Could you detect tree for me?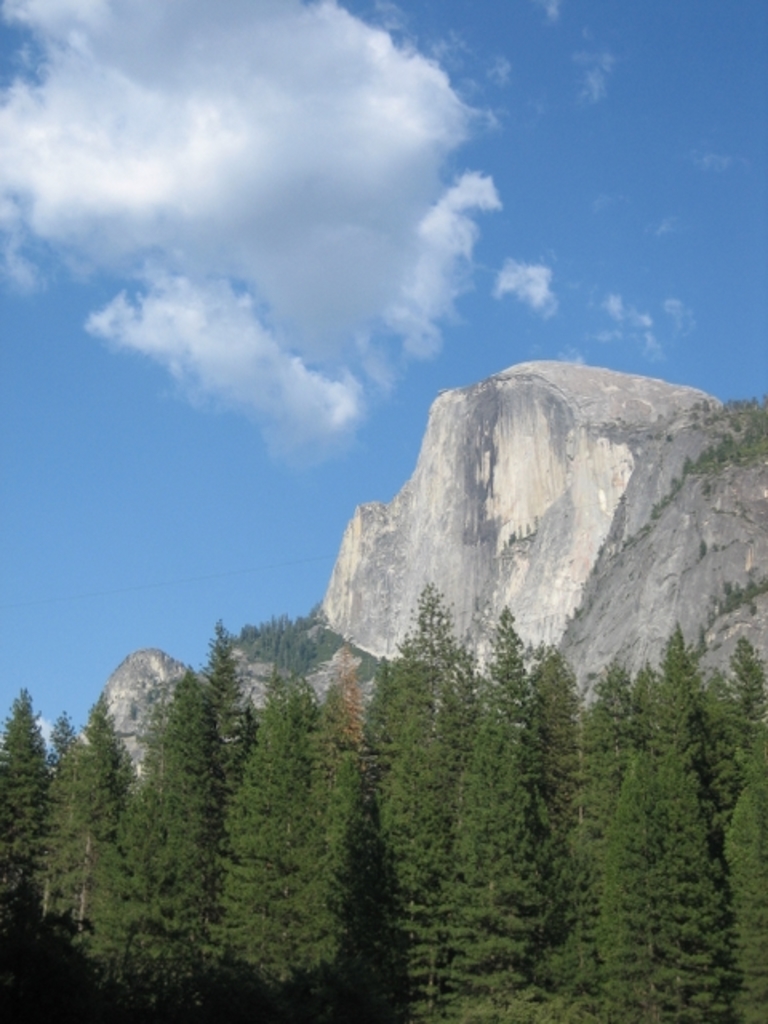
Detection result: region(154, 669, 224, 1022).
